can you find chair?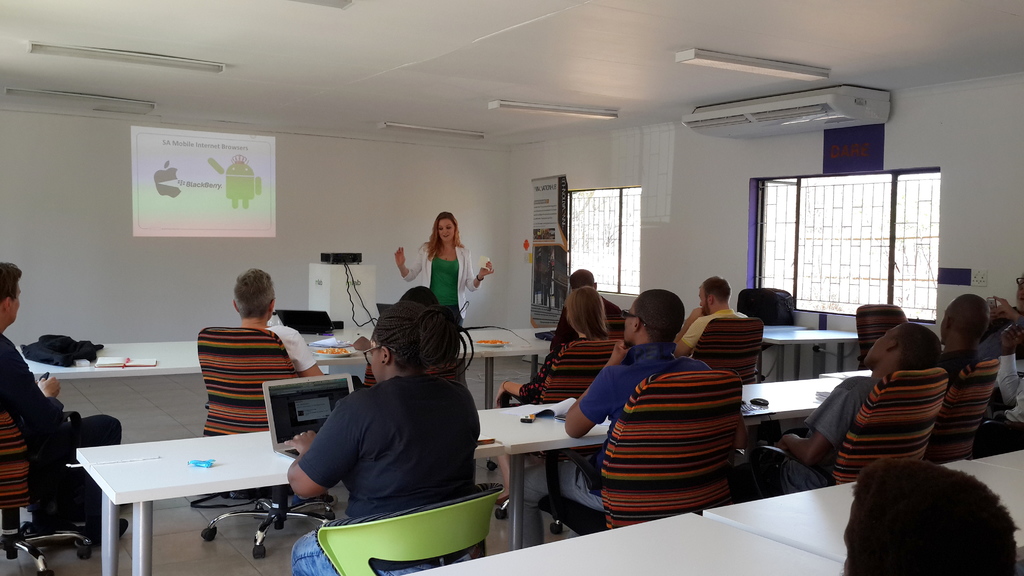
Yes, bounding box: x1=198 y1=324 x2=337 y2=566.
